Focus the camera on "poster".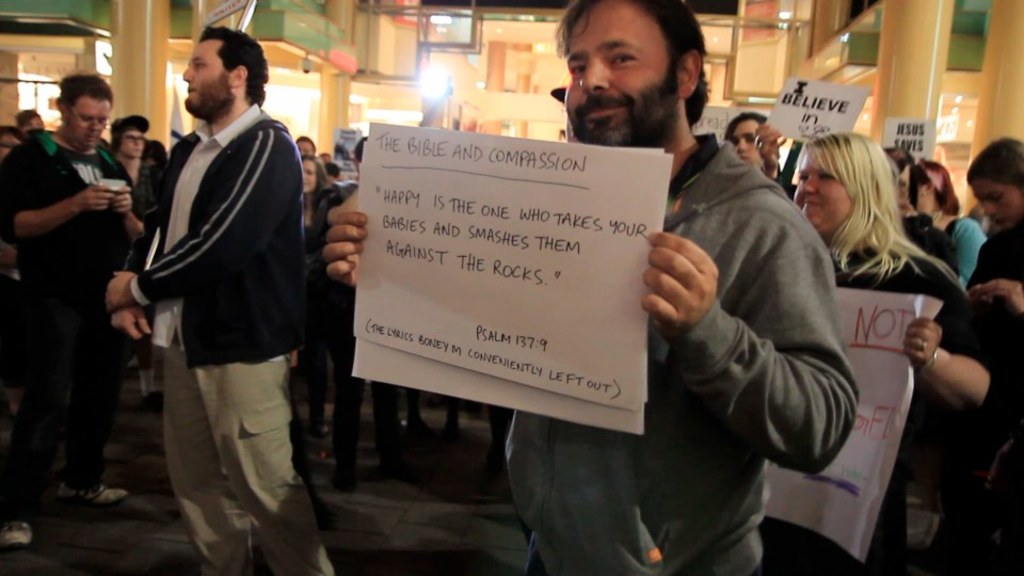
Focus region: BBox(881, 117, 930, 153).
